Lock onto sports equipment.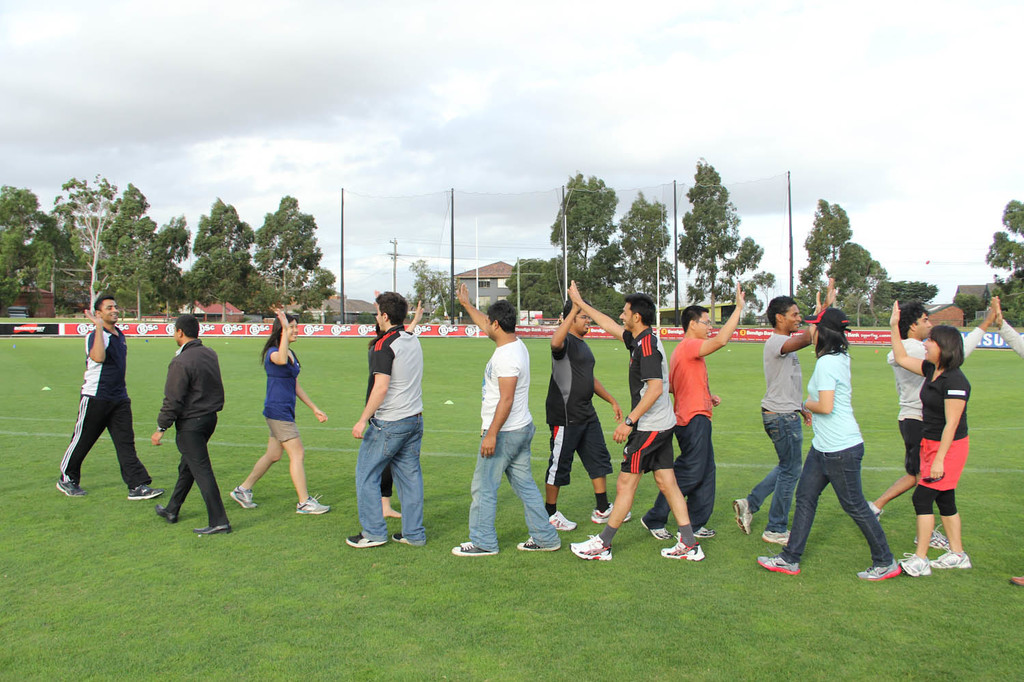
Locked: rect(902, 554, 930, 576).
